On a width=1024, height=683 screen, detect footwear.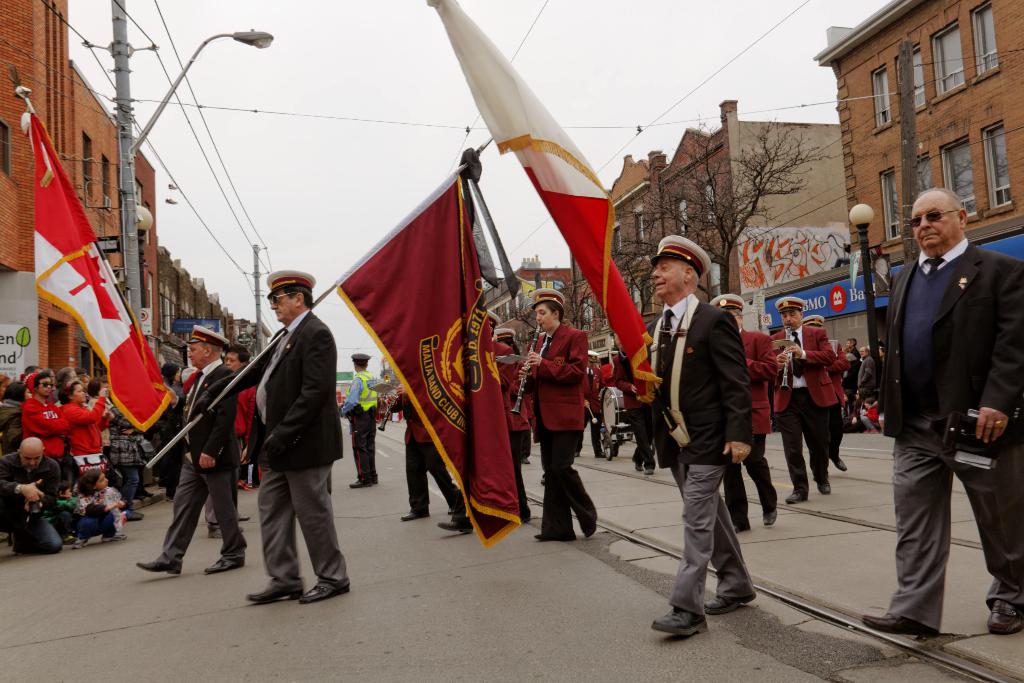
bbox=[858, 611, 942, 639].
